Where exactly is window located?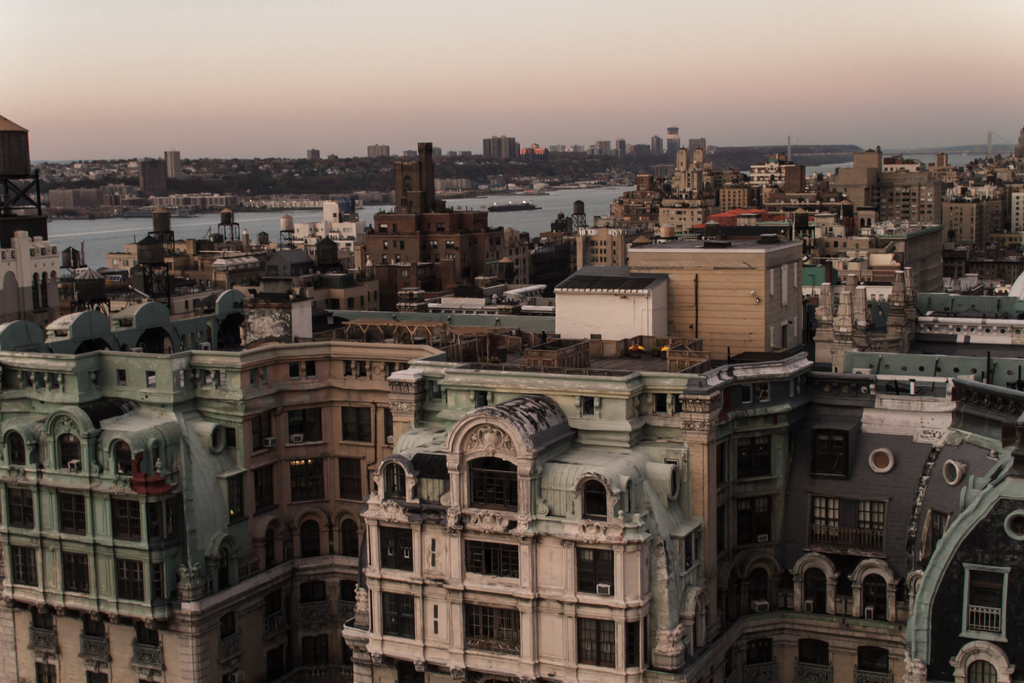
Its bounding box is x1=737 y1=434 x2=776 y2=478.
